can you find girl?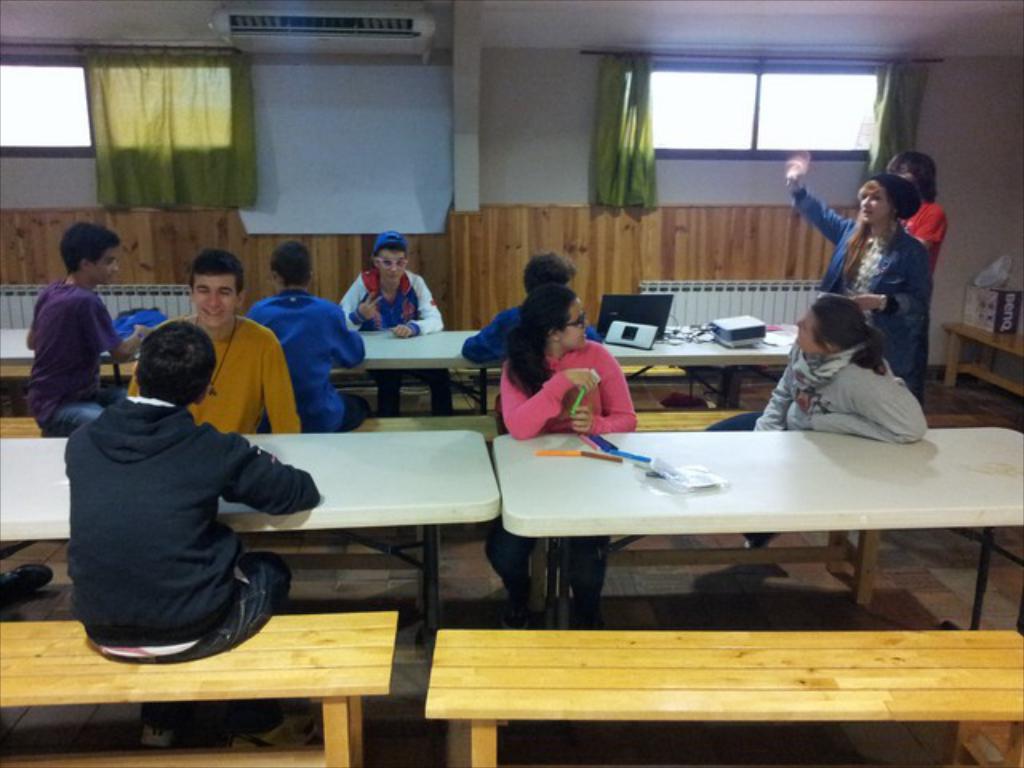
Yes, bounding box: detection(709, 294, 930, 443).
